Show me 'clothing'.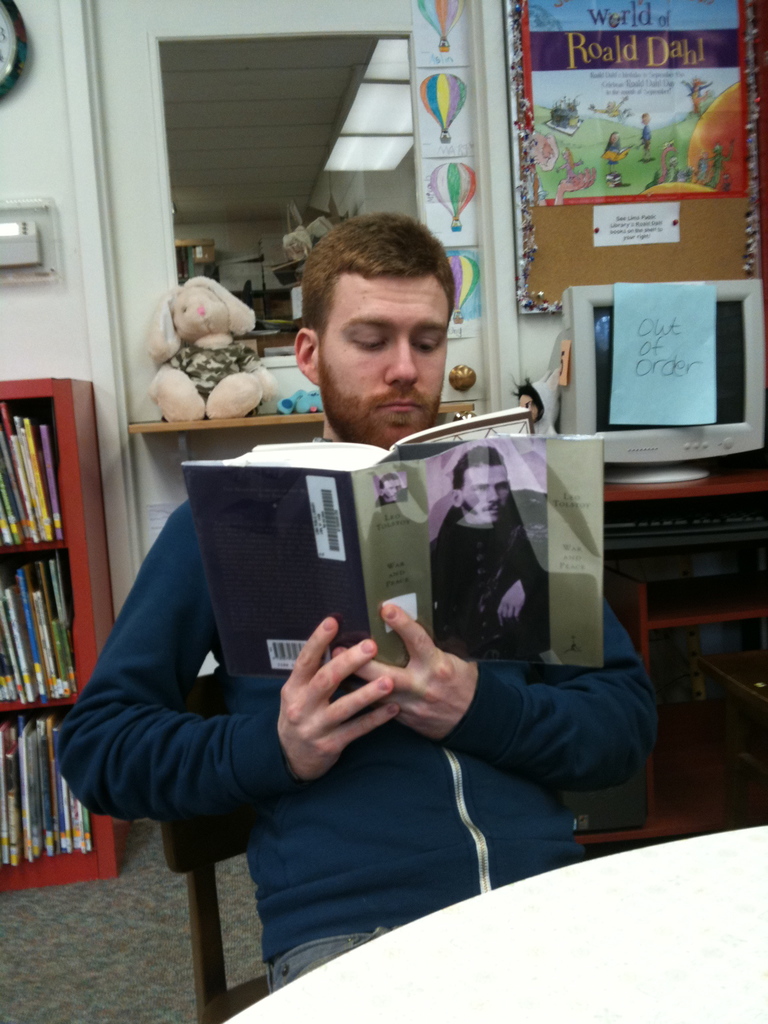
'clothing' is here: rect(606, 141, 620, 163).
